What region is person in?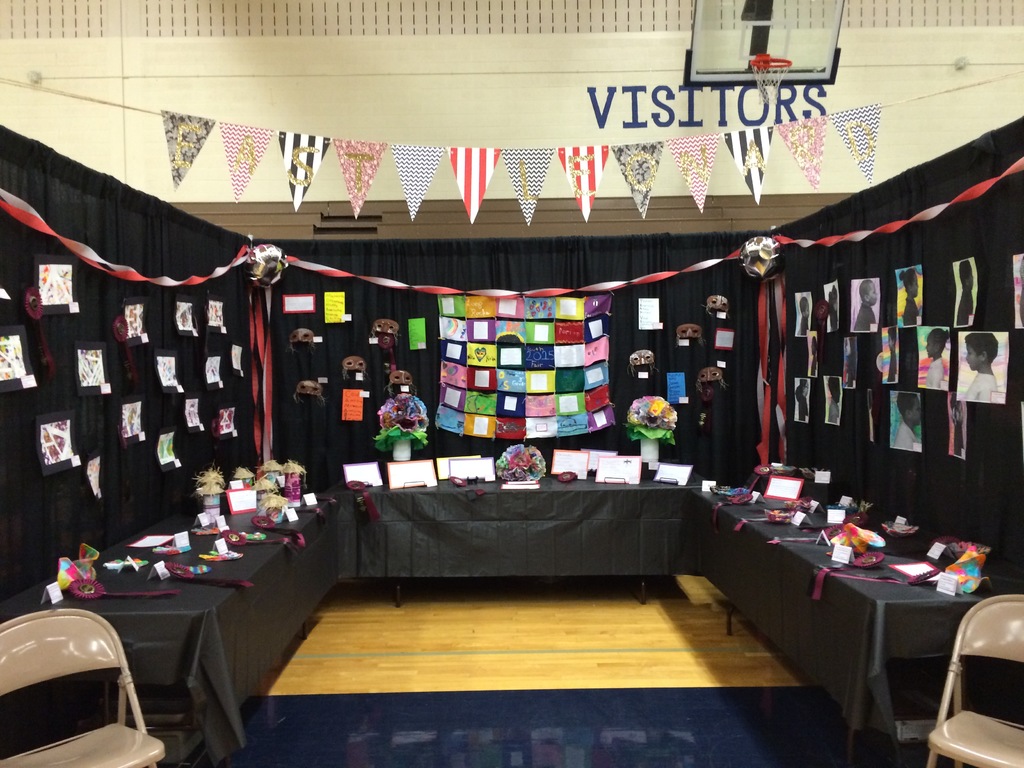
bbox=[855, 278, 871, 333].
